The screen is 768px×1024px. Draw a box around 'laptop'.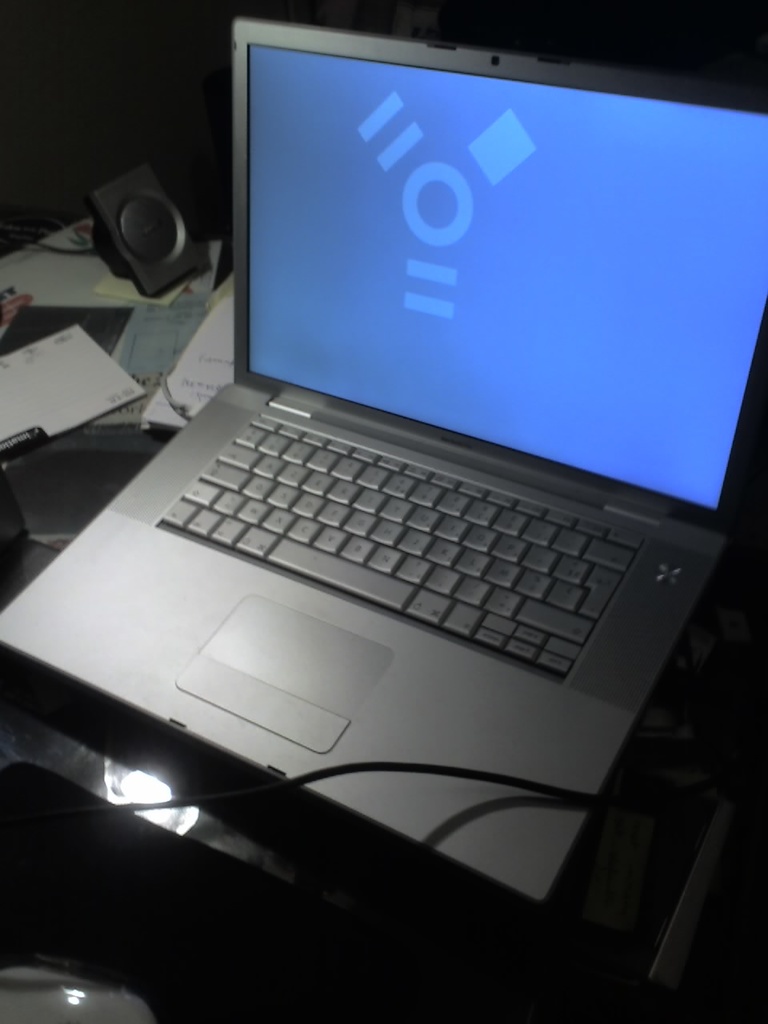
30,18,747,891.
